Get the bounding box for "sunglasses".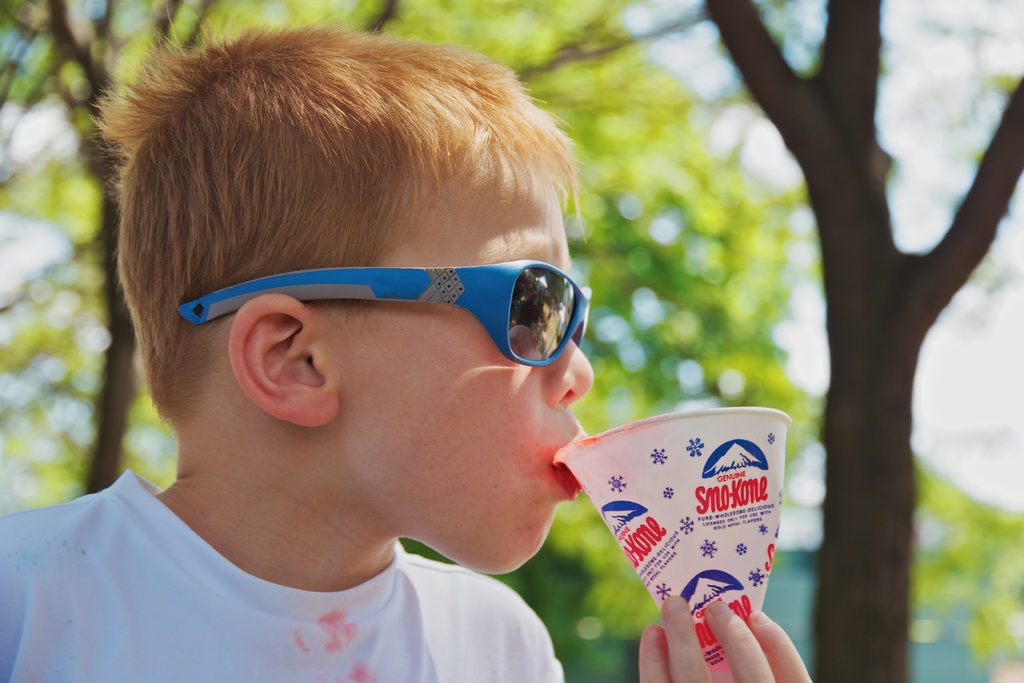
l=175, t=265, r=591, b=366.
